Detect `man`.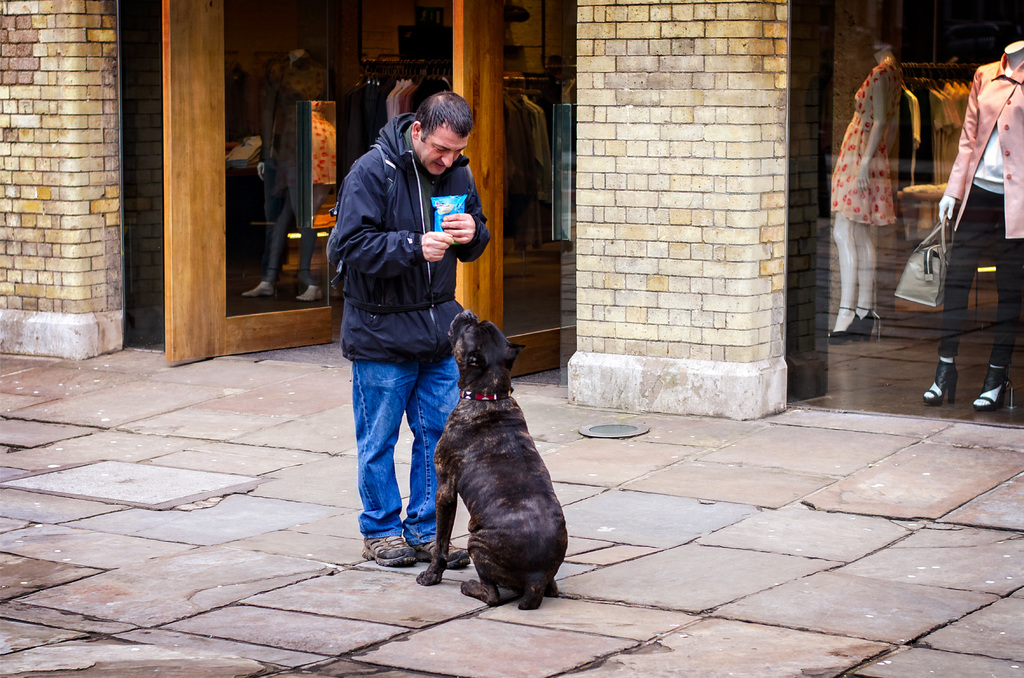
Detected at x1=326 y1=79 x2=483 y2=577.
